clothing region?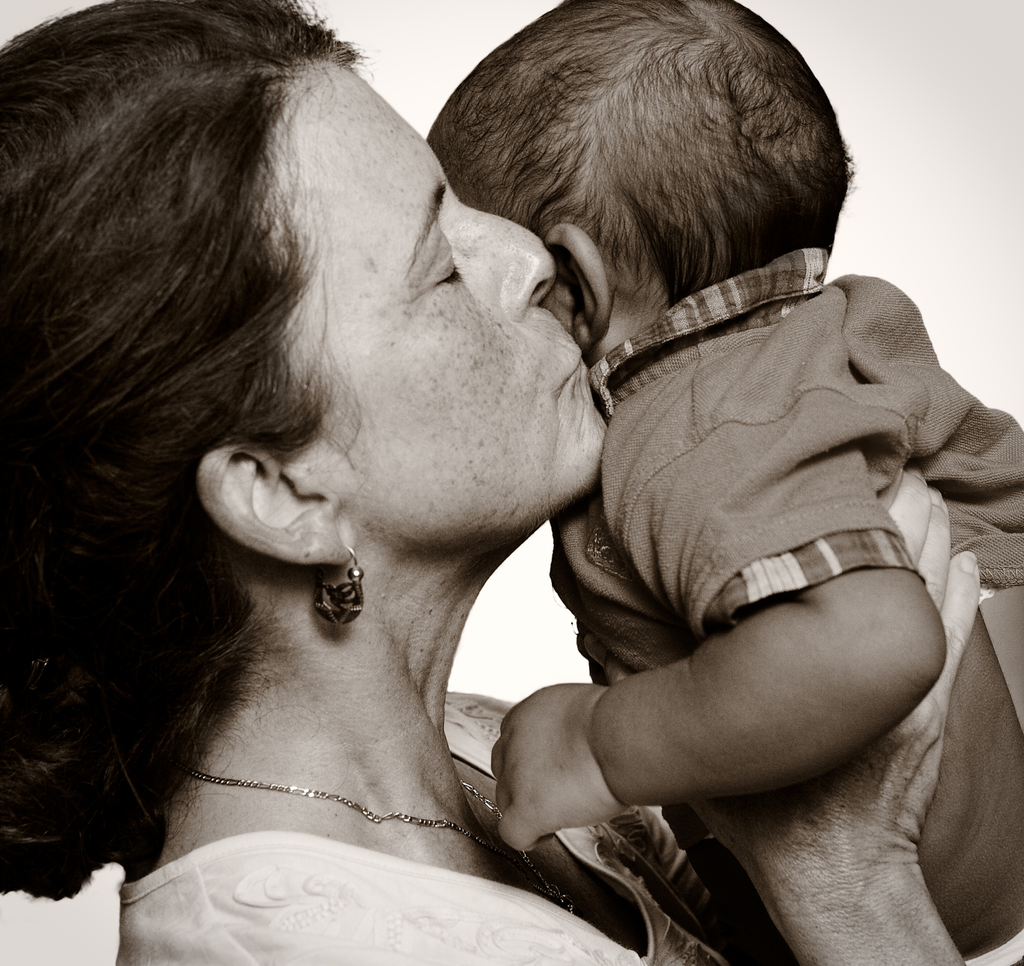
140, 824, 684, 956
